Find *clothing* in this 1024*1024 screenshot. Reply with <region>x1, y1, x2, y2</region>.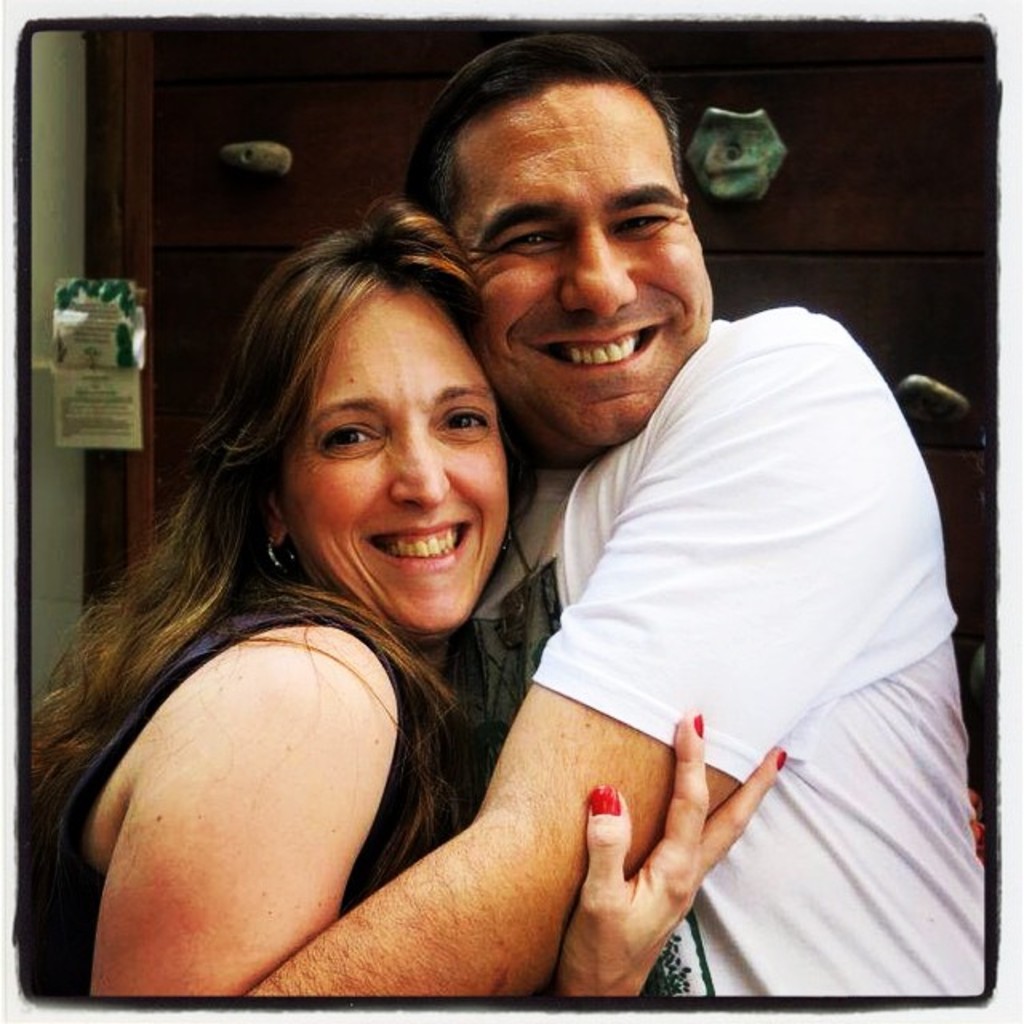
<region>14, 574, 426, 998</region>.
